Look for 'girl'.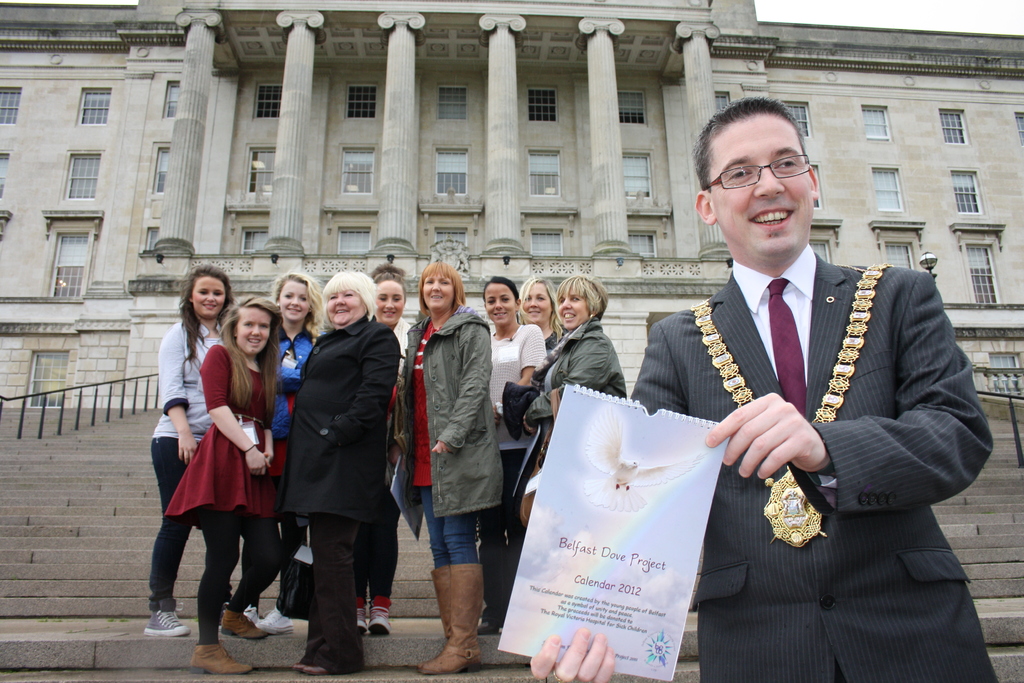
Found: region(161, 293, 287, 677).
